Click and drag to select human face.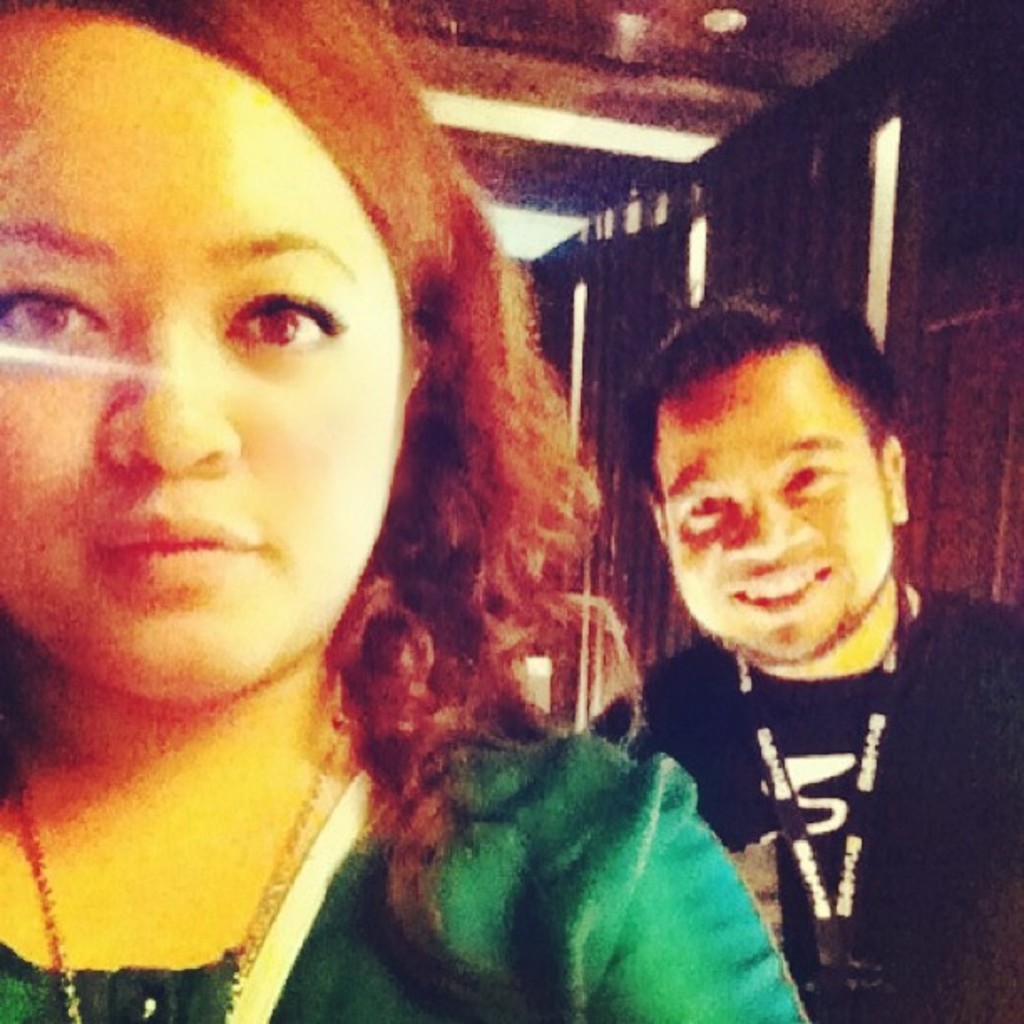
Selection: <bbox>664, 353, 895, 653</bbox>.
